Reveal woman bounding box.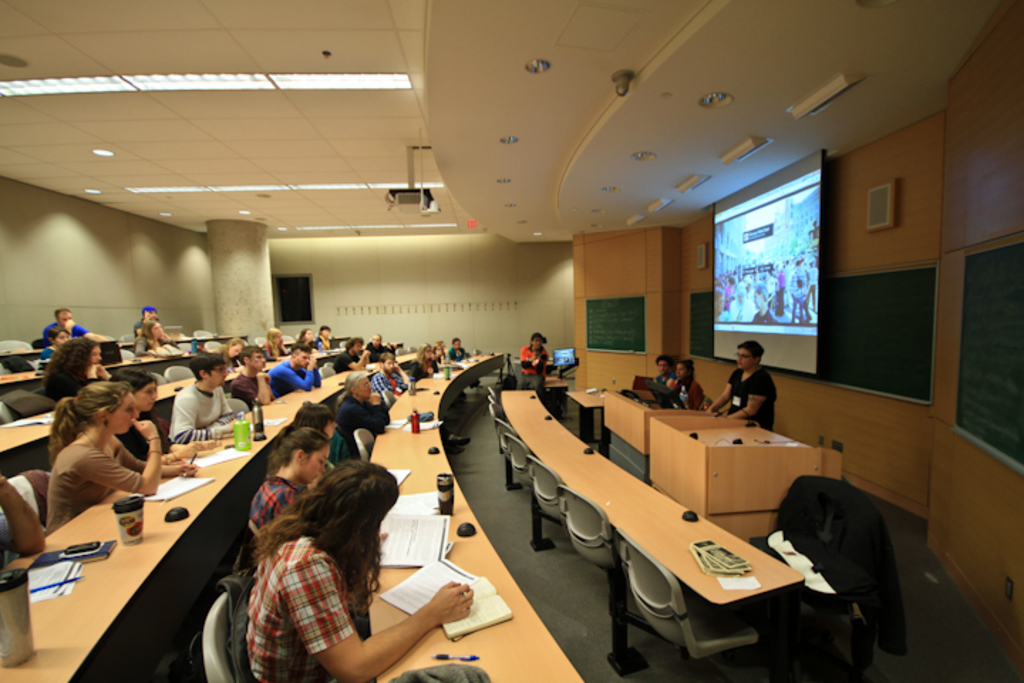
Revealed: x1=243 y1=425 x2=324 y2=554.
